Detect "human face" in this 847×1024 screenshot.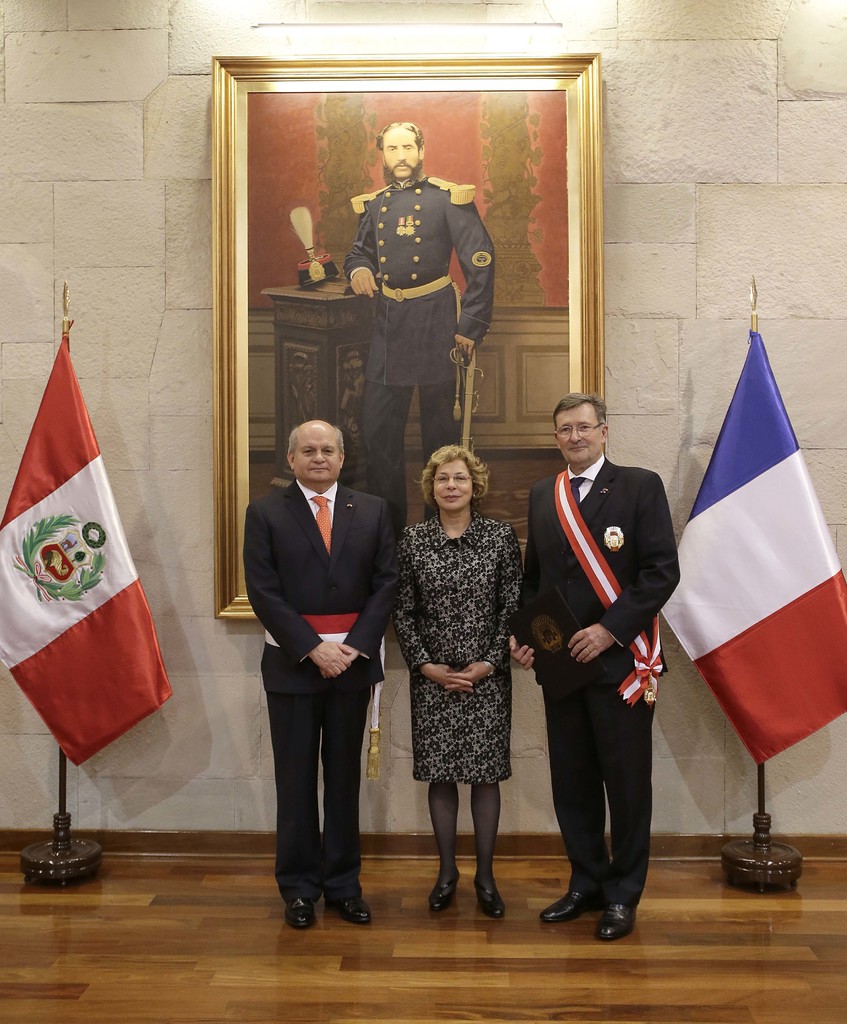
Detection: [556, 402, 599, 463].
